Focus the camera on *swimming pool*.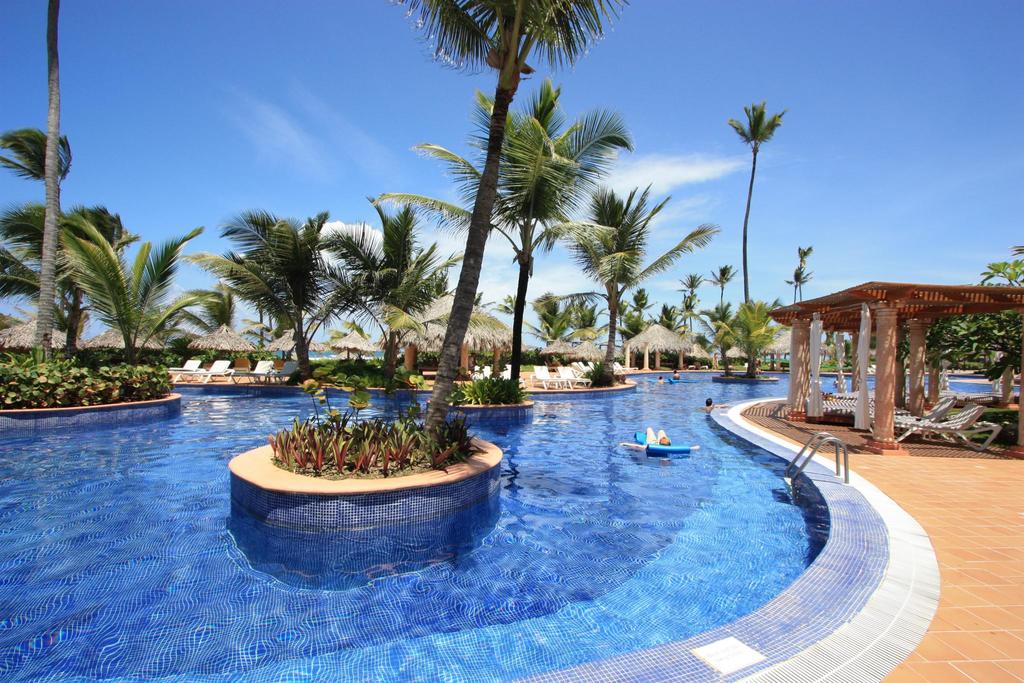
Focus region: Rect(0, 370, 1021, 682).
